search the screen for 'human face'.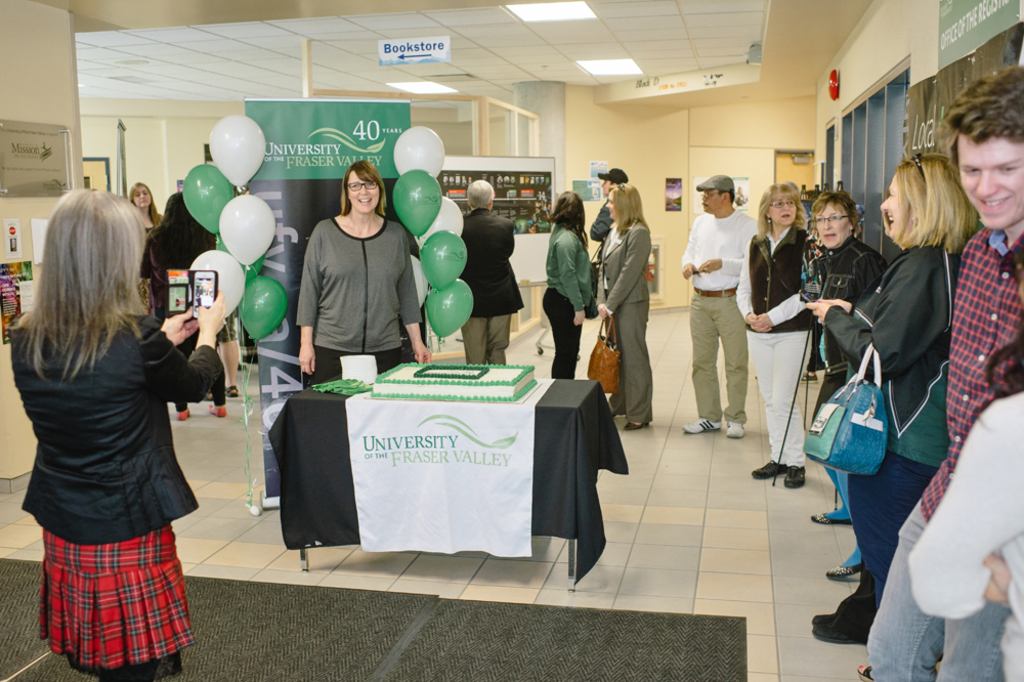
Found at 880,172,902,238.
